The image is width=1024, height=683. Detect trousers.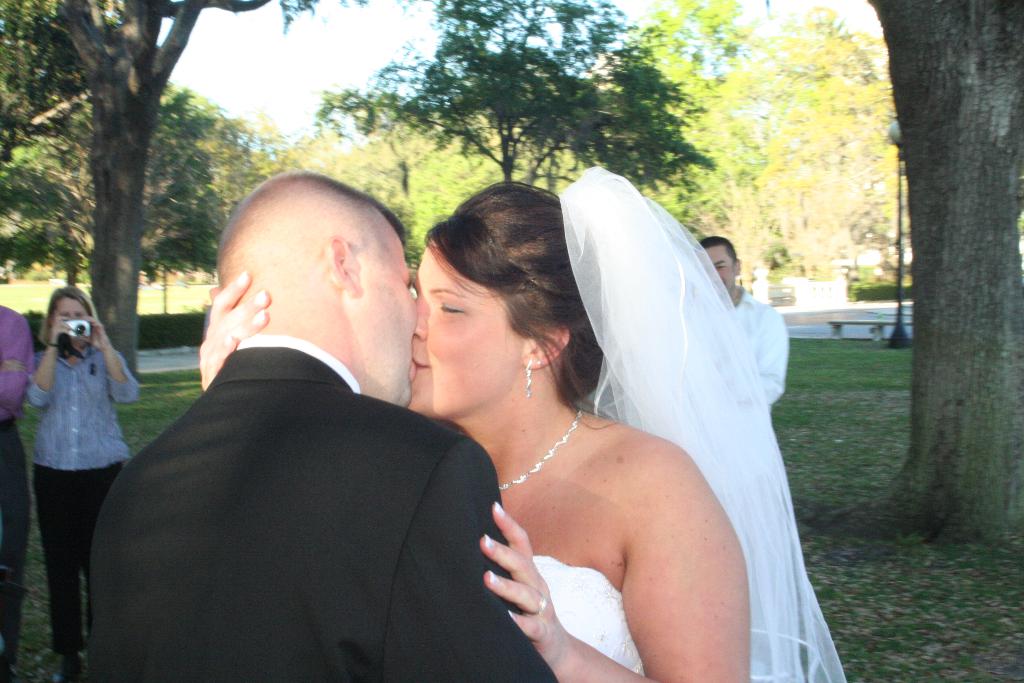
Detection: pyautogui.locateOnScreen(0, 429, 27, 627).
